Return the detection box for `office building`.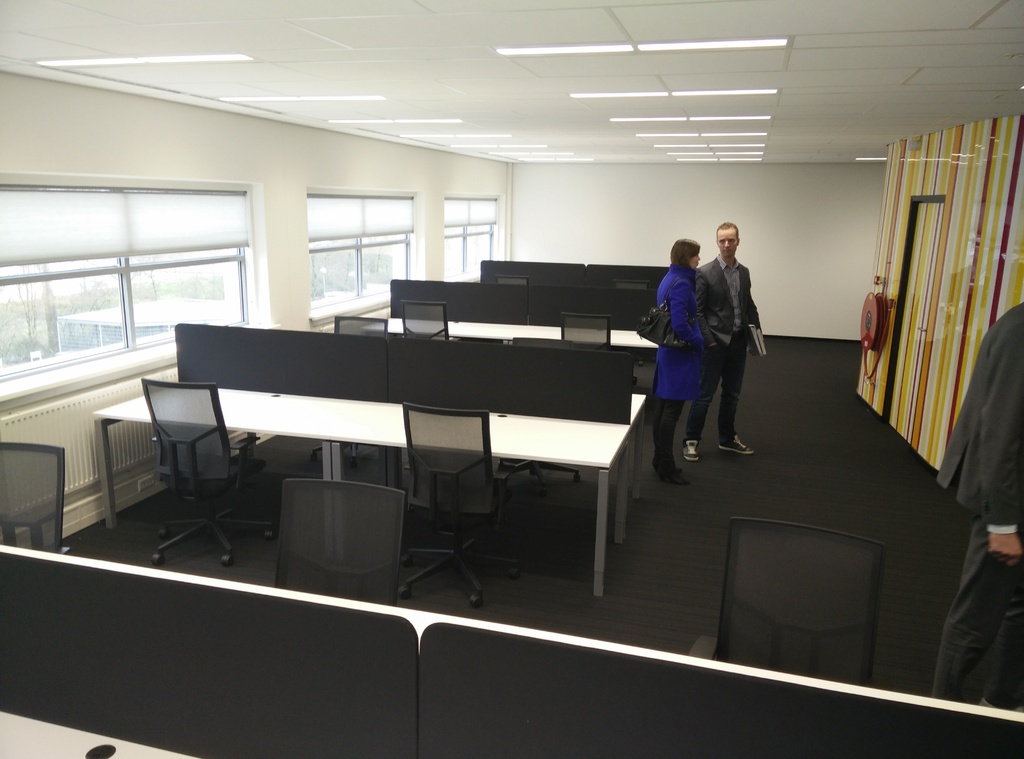
[43,61,948,746].
